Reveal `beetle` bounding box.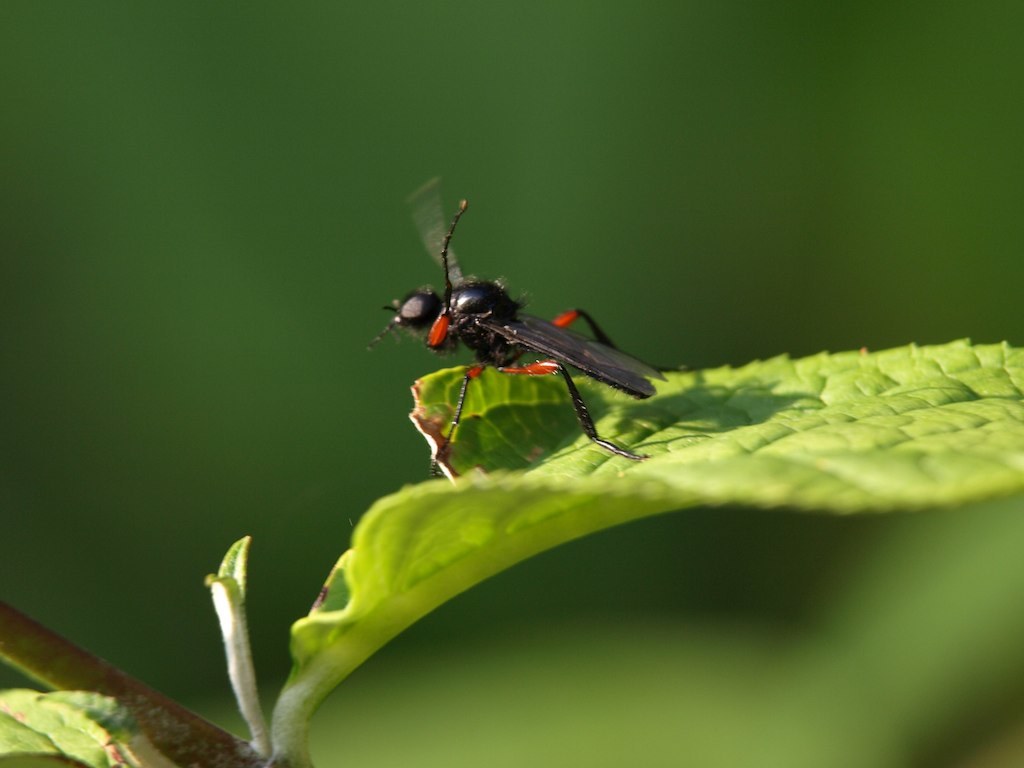
Revealed: [371, 170, 669, 484].
